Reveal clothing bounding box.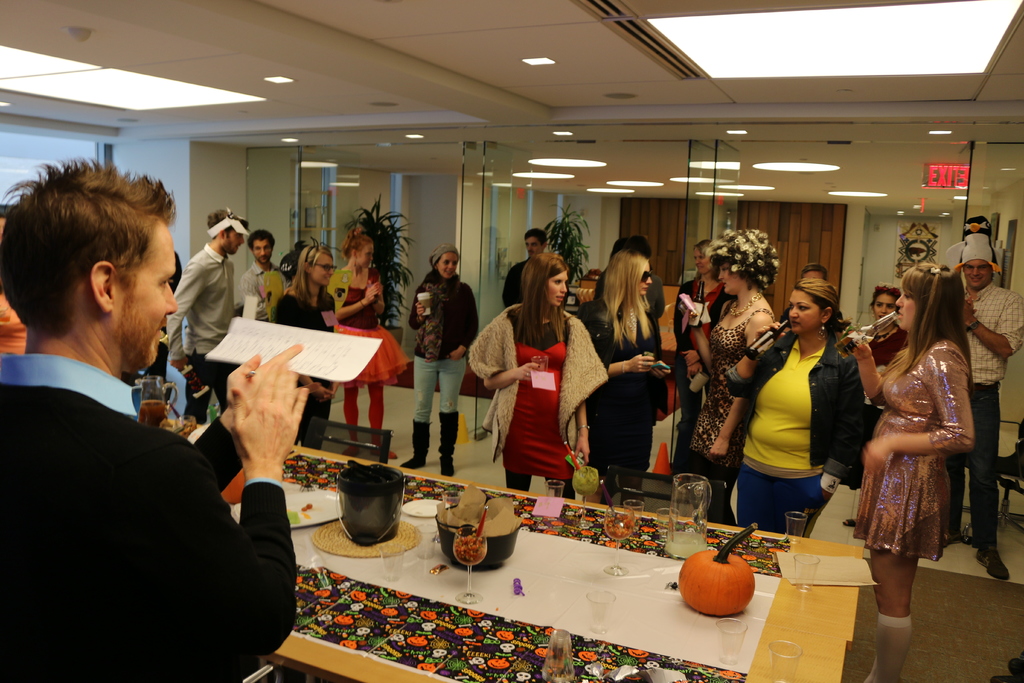
Revealed: locate(159, 243, 243, 422).
